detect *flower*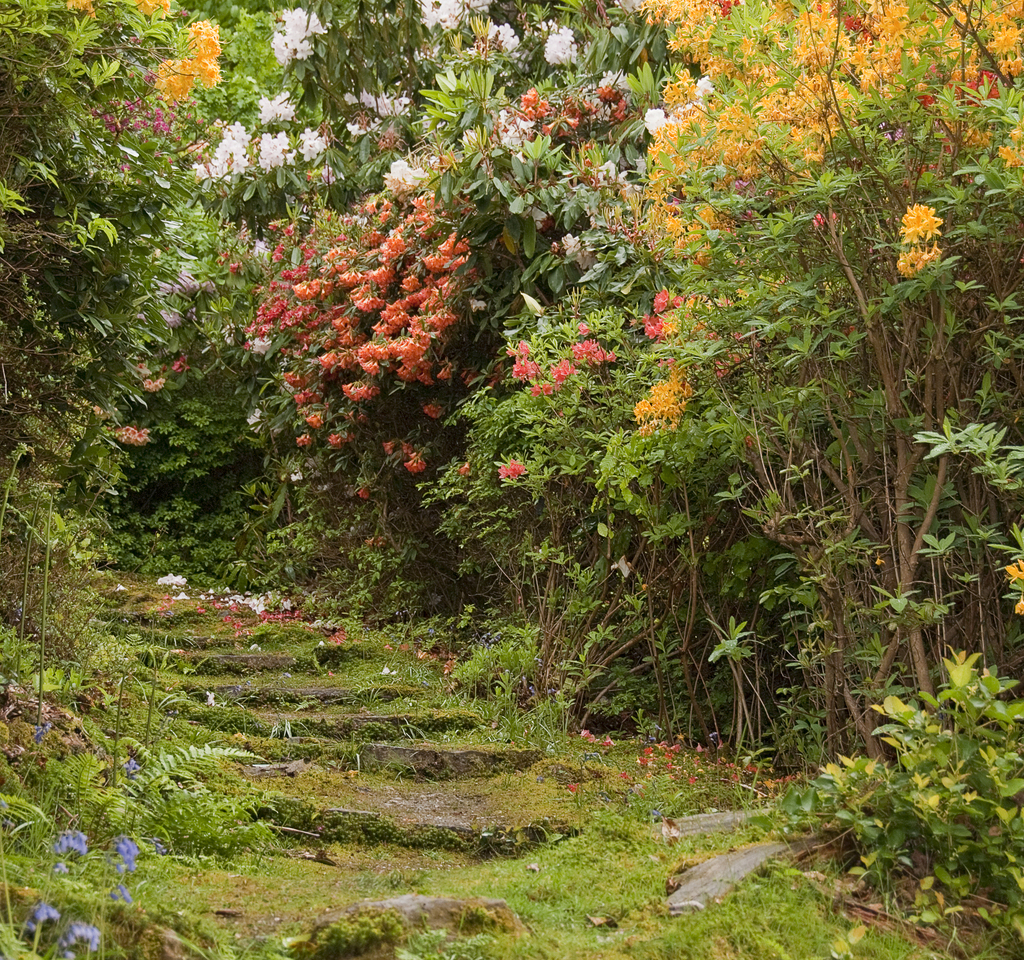
356, 486, 369, 501
